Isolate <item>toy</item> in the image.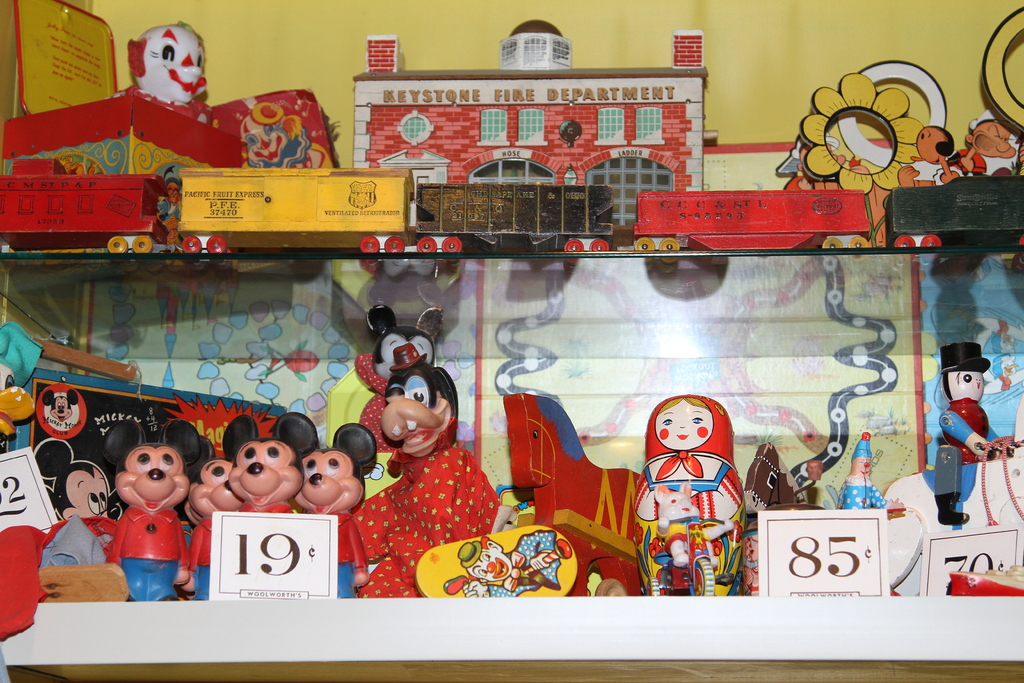
Isolated region: <box>270,407,386,595</box>.
